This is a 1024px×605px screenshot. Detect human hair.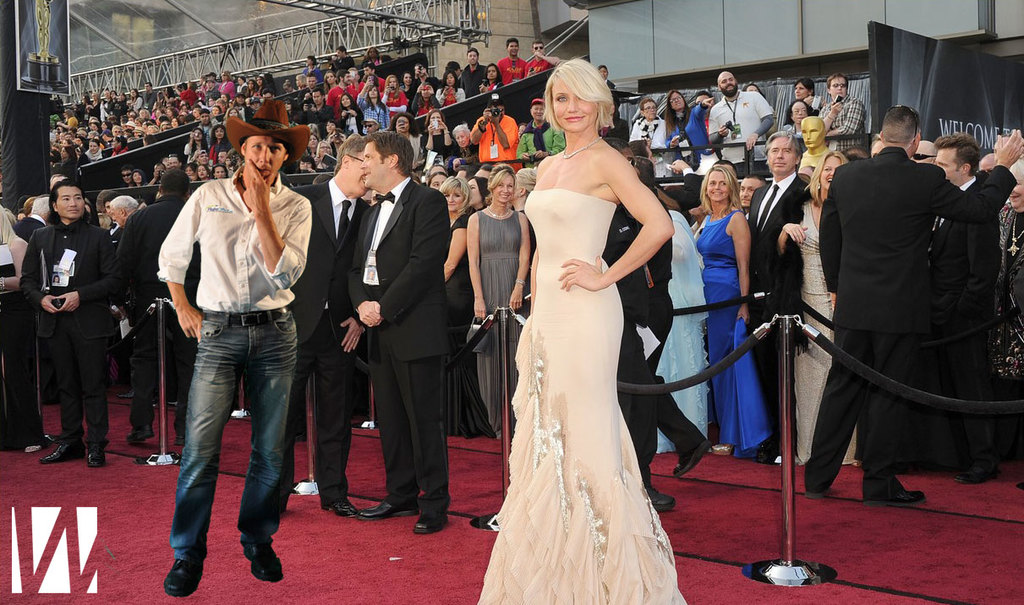
pyautogui.locateOnScreen(211, 163, 229, 180).
